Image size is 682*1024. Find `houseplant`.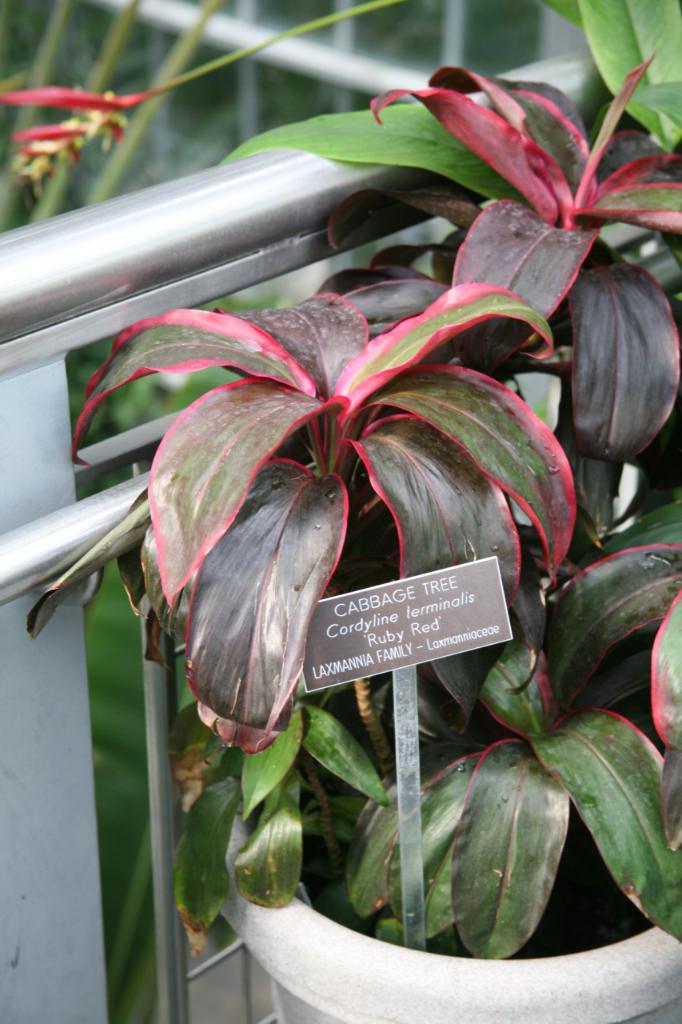
l=27, t=37, r=681, b=1023.
